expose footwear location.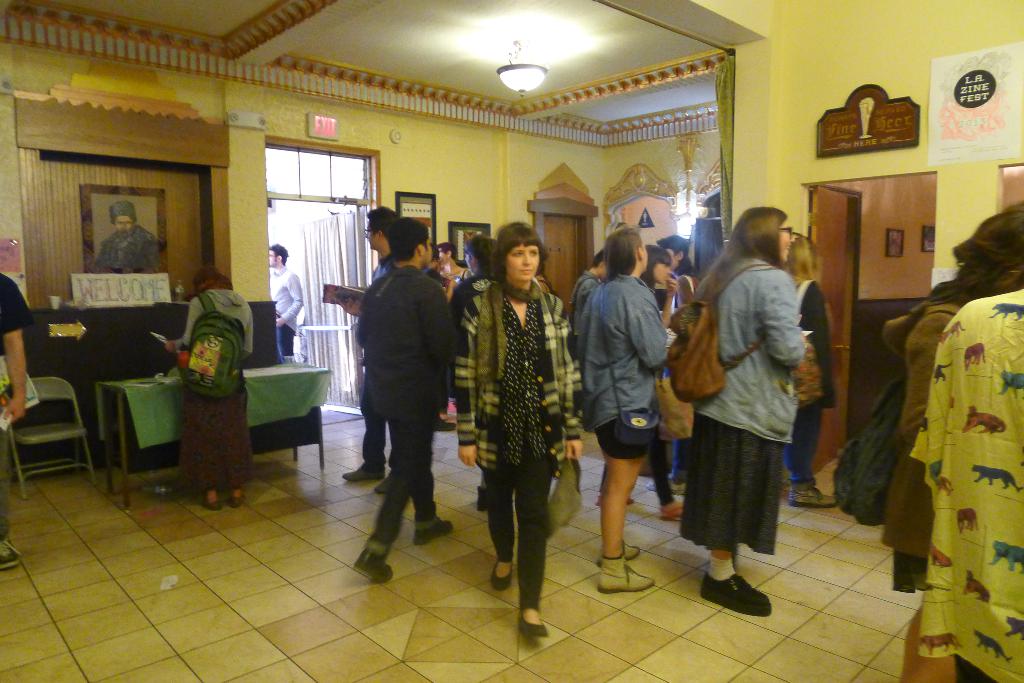
Exposed at 593, 491, 636, 510.
